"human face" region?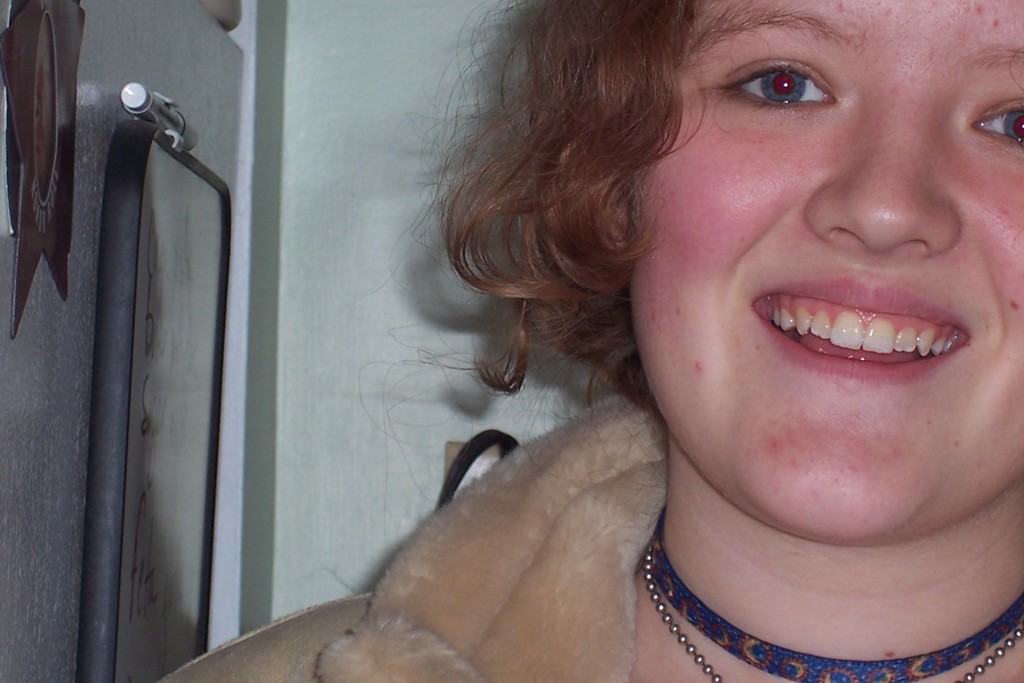
box(602, 0, 1023, 523)
